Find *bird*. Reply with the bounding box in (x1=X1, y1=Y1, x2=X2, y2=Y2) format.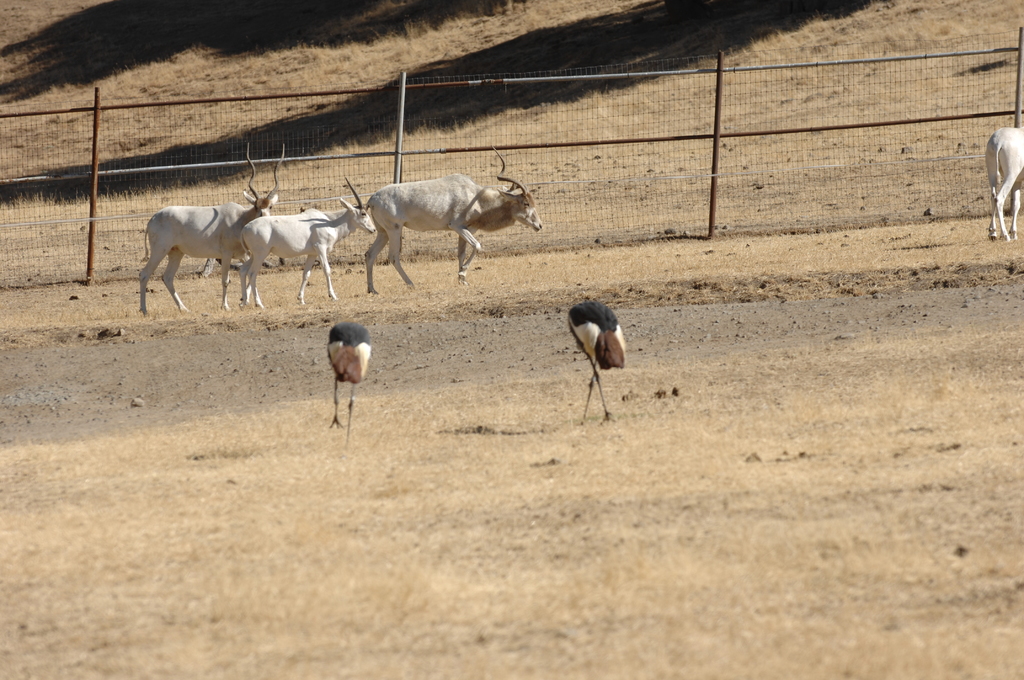
(x1=325, y1=318, x2=378, y2=443).
